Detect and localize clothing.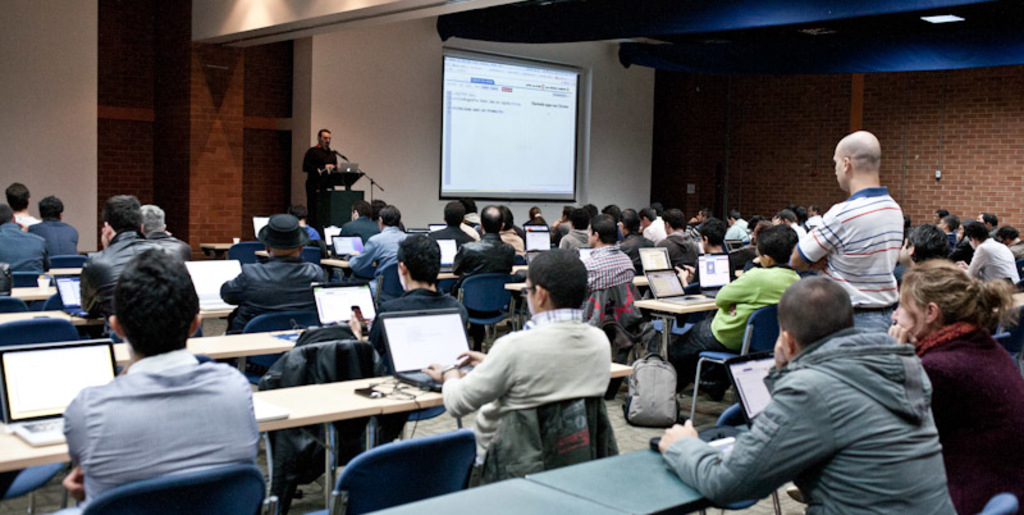
Localized at crop(806, 209, 815, 229).
